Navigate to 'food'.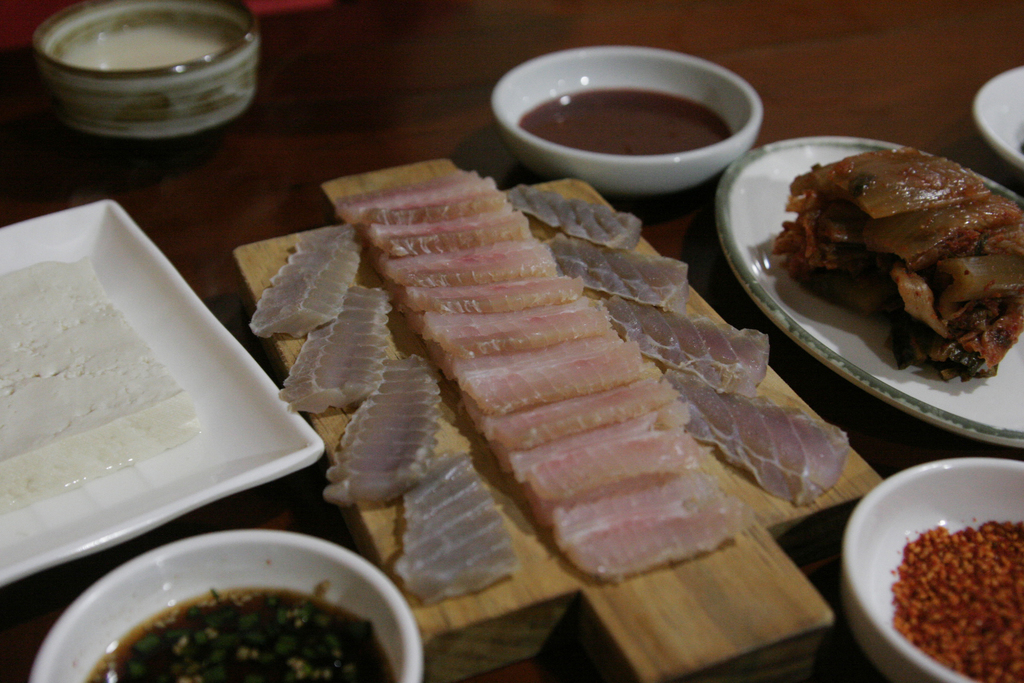
Navigation target: bbox=[86, 595, 400, 682].
